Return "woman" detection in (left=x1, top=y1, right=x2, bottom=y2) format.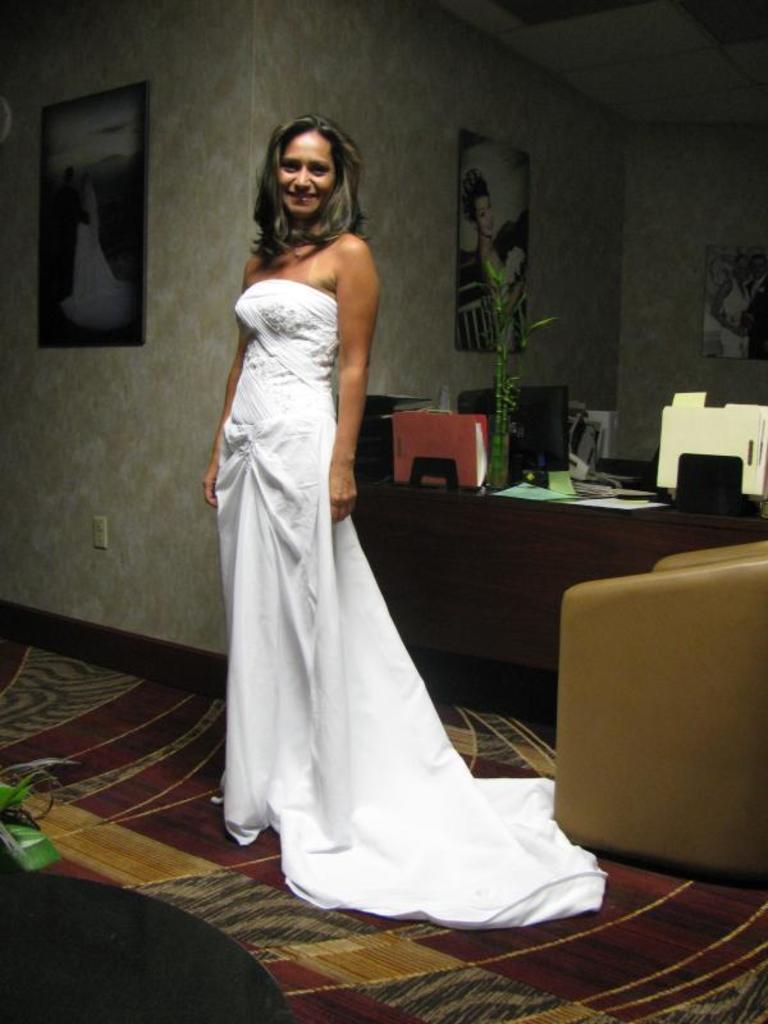
(left=198, top=116, right=604, bottom=941).
